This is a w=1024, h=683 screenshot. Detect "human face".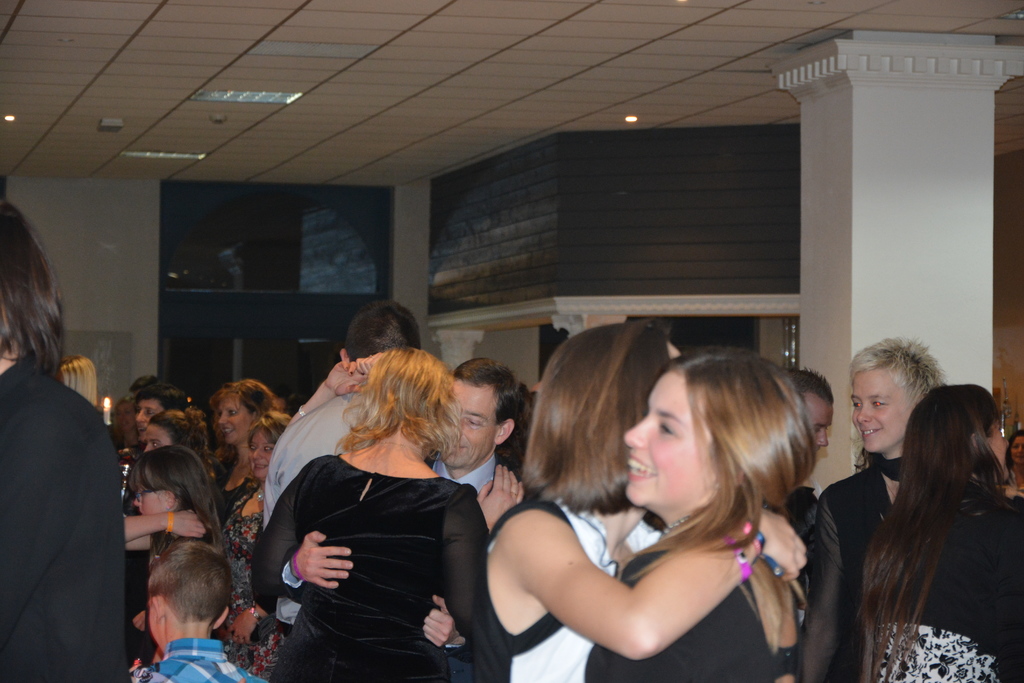
box(625, 375, 709, 503).
